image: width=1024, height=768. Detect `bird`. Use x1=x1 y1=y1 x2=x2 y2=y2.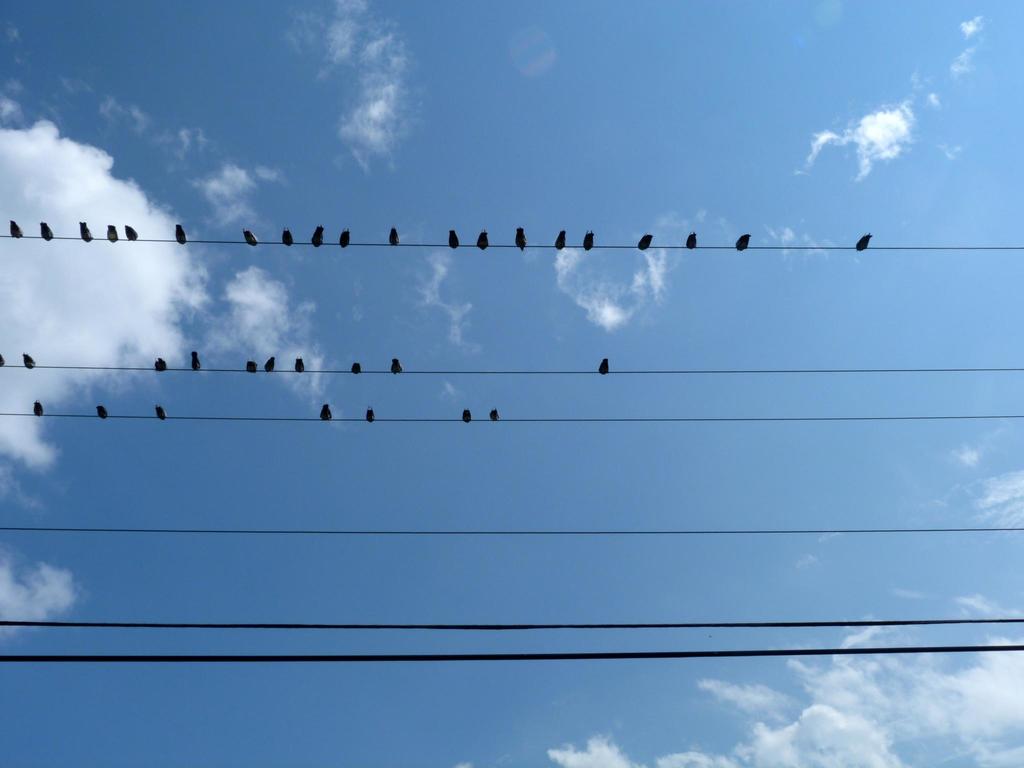
x1=244 y1=228 x2=259 y2=244.
